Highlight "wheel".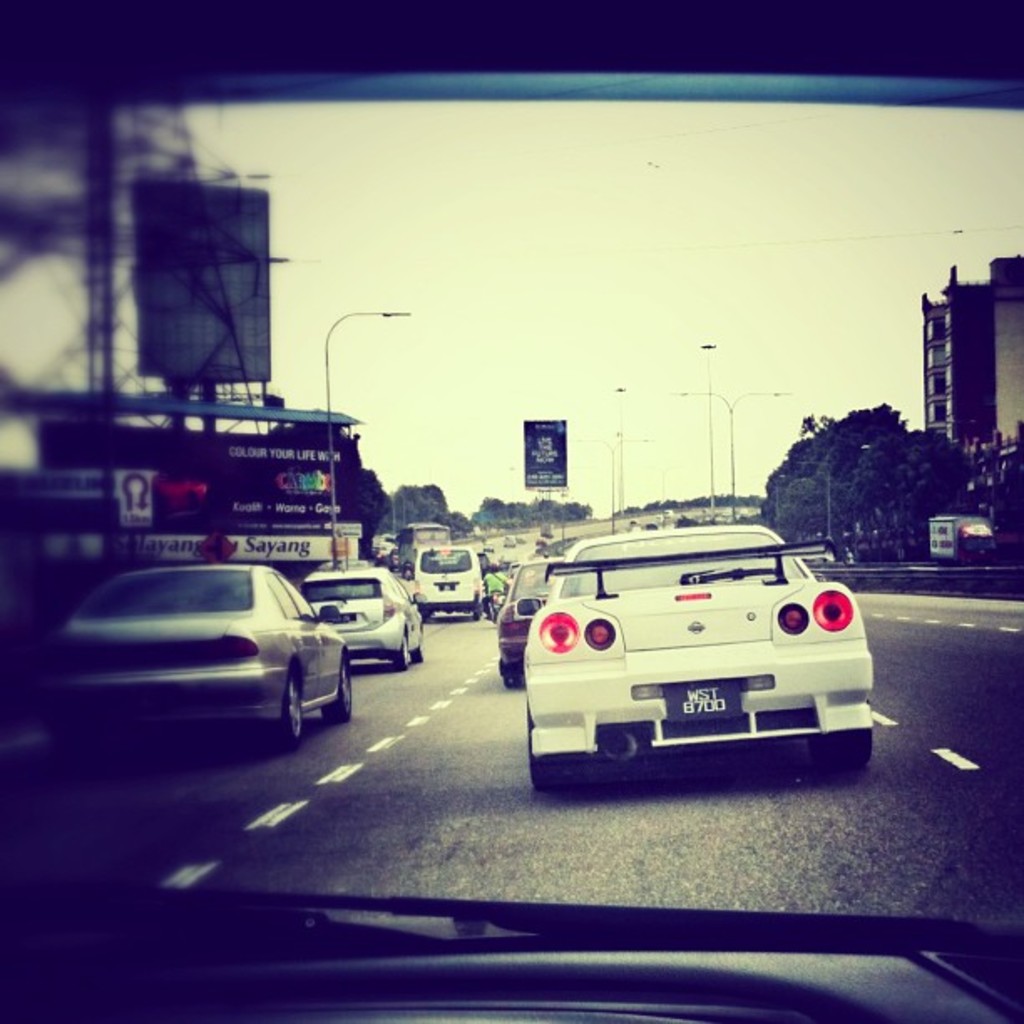
Highlighted region: box(813, 736, 873, 766).
